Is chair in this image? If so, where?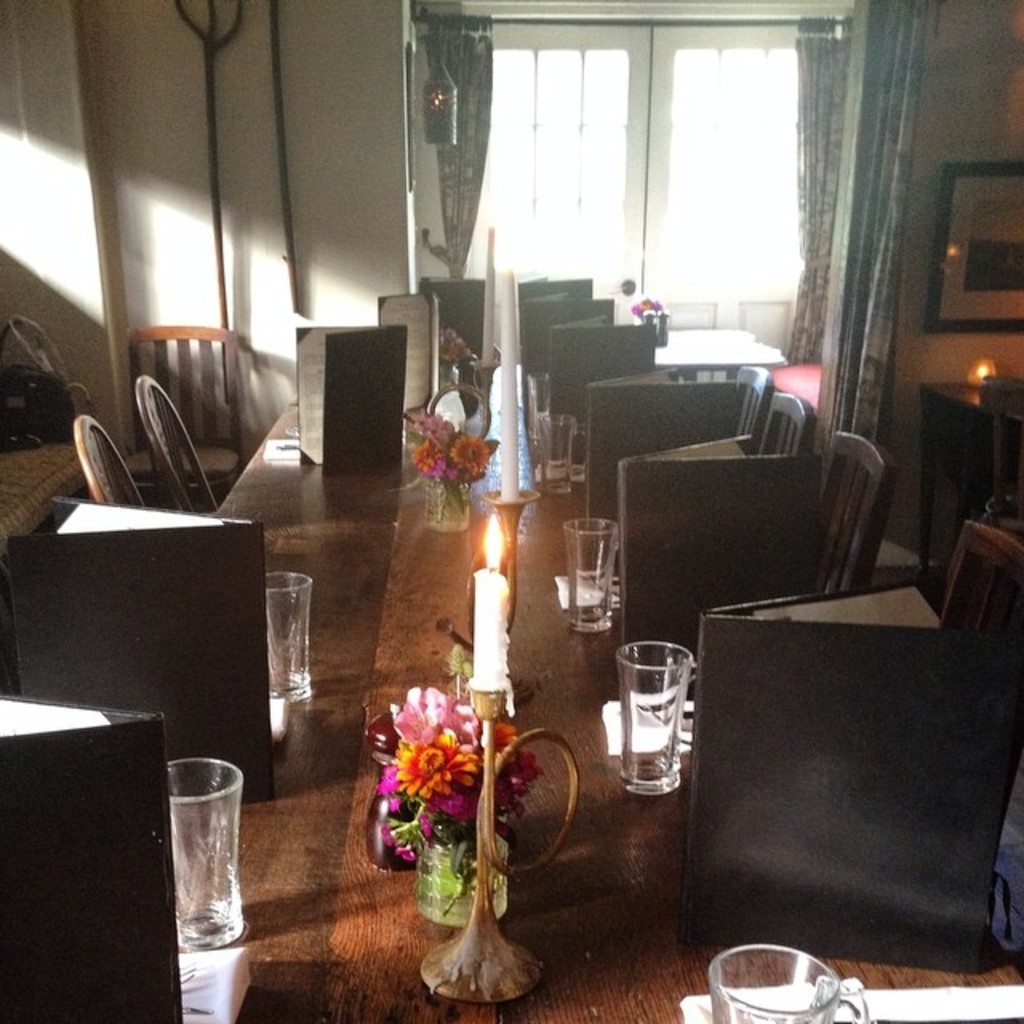
Yes, at (118, 330, 256, 496).
